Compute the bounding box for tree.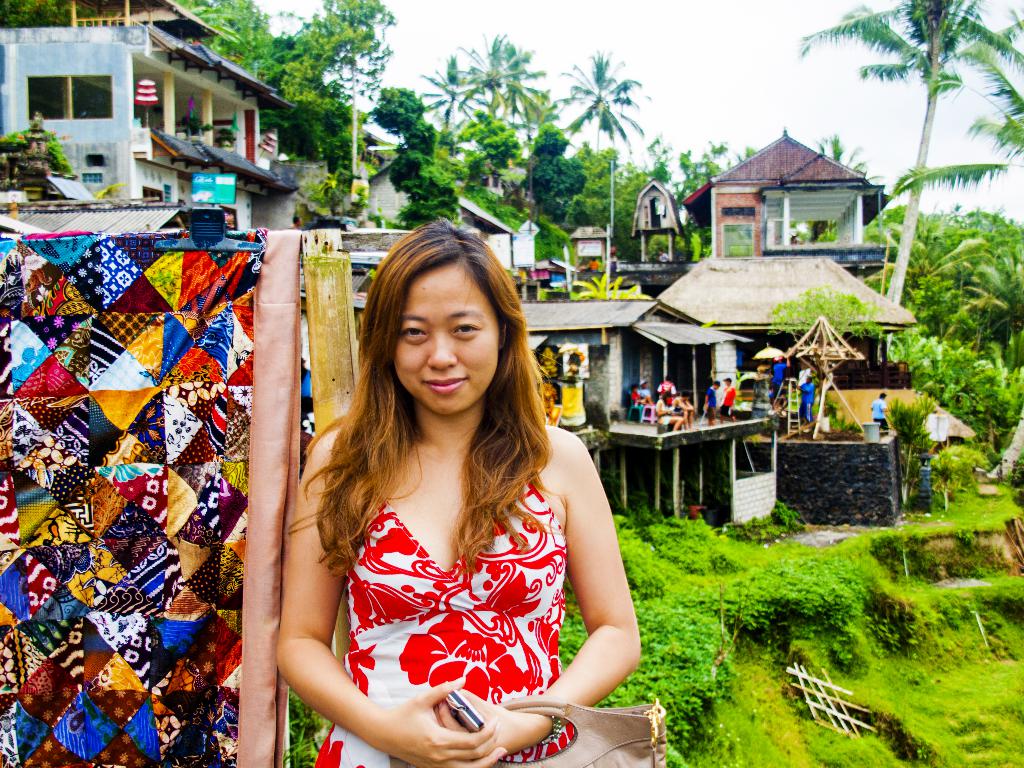
region(812, 131, 880, 181).
